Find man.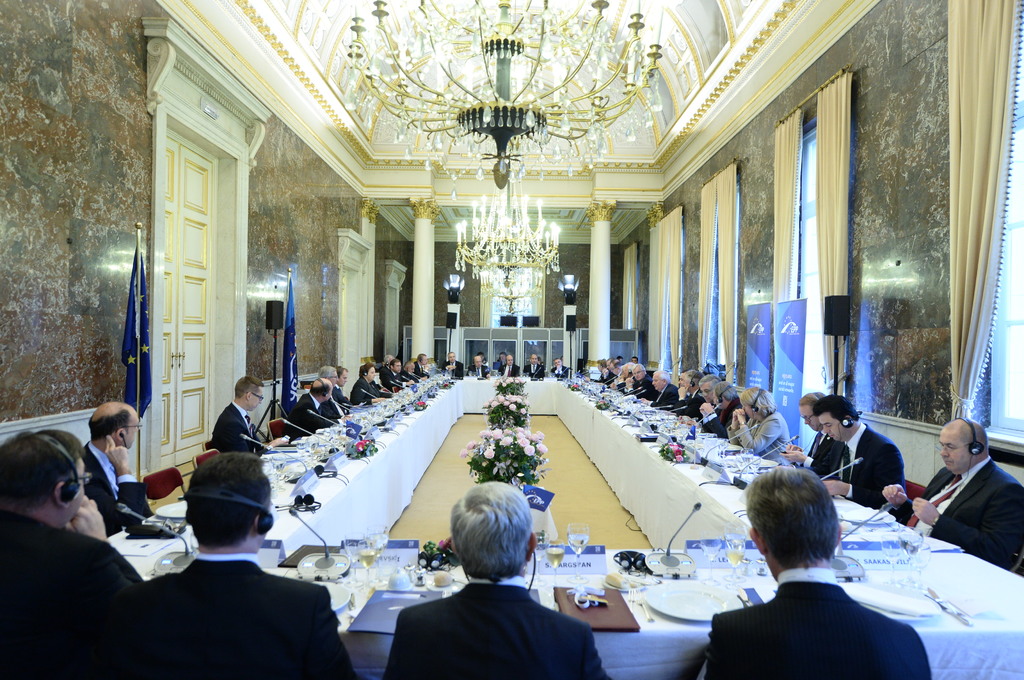
136,454,356,679.
